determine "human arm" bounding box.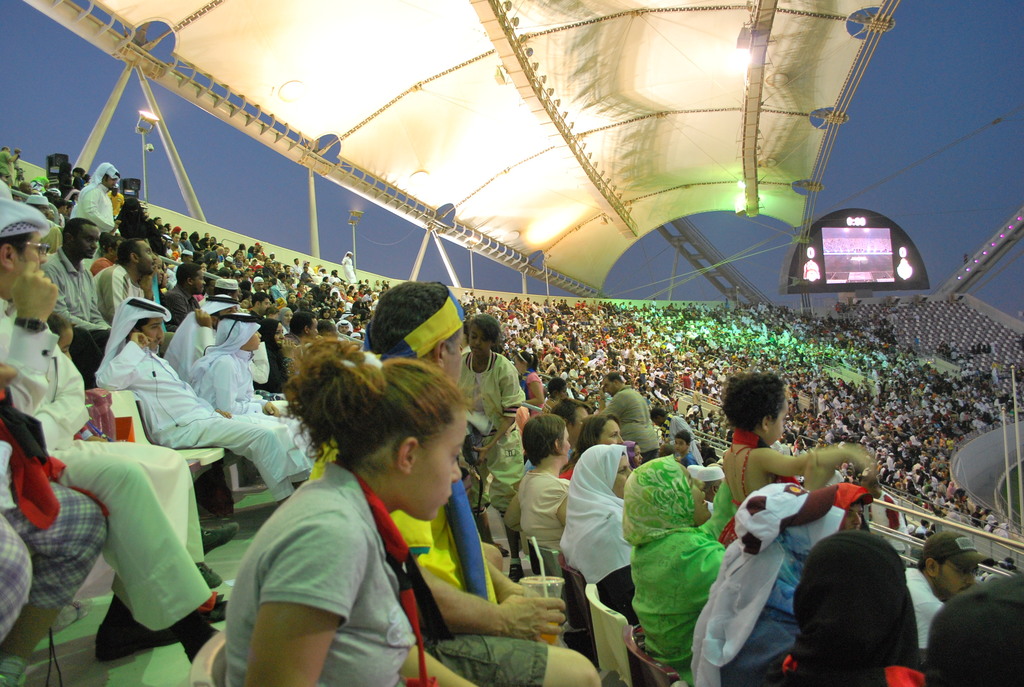
Determined: [left=530, top=368, right=555, bottom=407].
